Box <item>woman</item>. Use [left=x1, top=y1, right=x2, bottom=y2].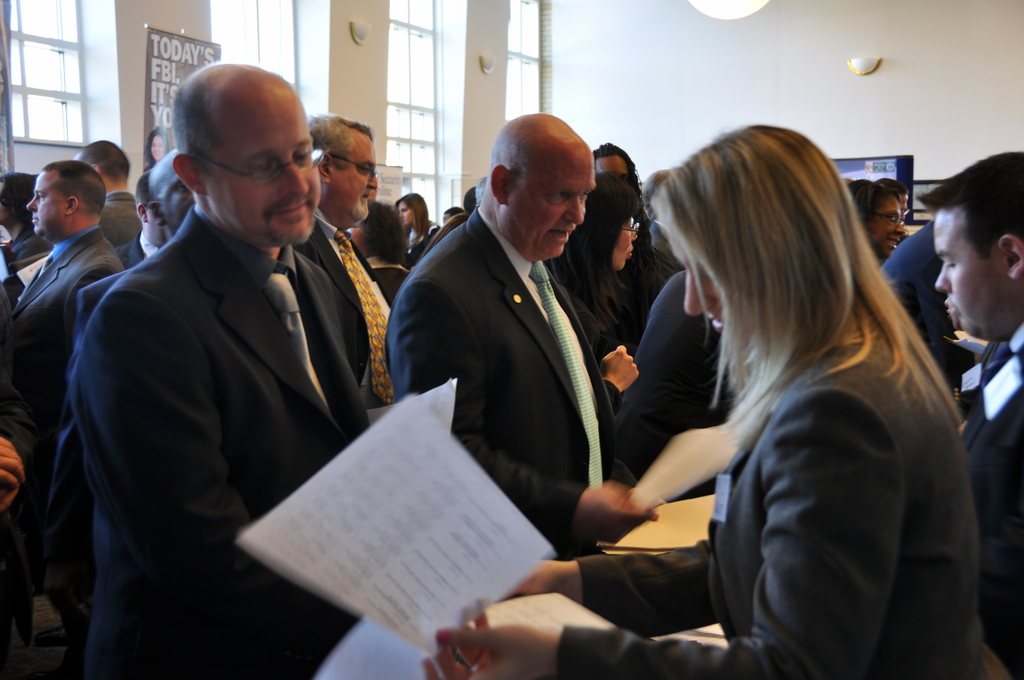
[left=350, top=198, right=413, bottom=316].
